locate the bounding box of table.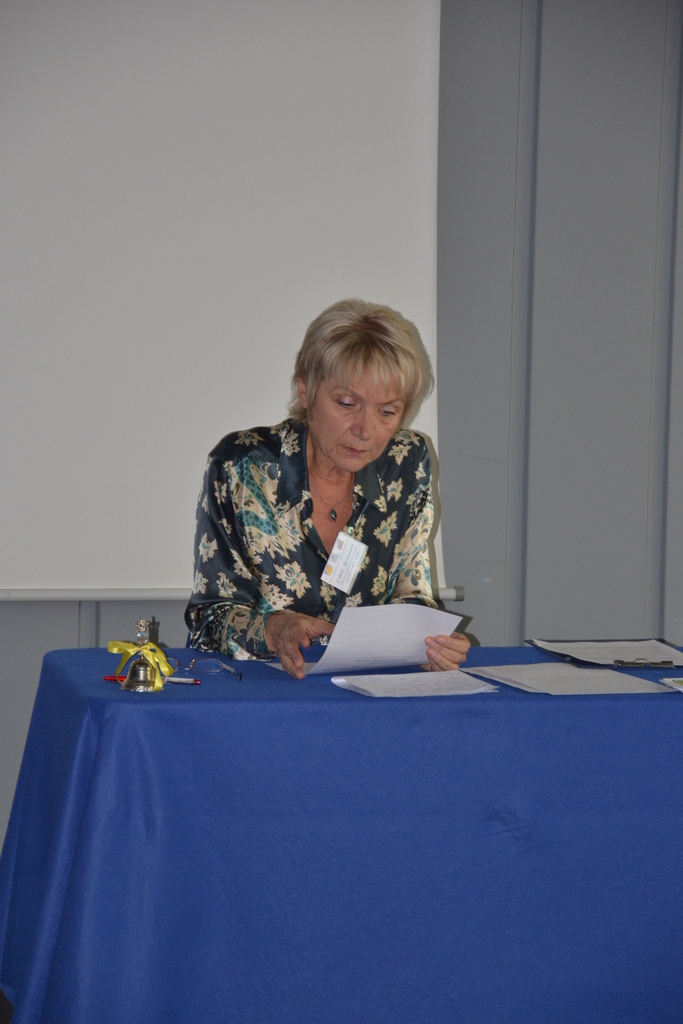
Bounding box: <region>0, 644, 682, 1023</region>.
